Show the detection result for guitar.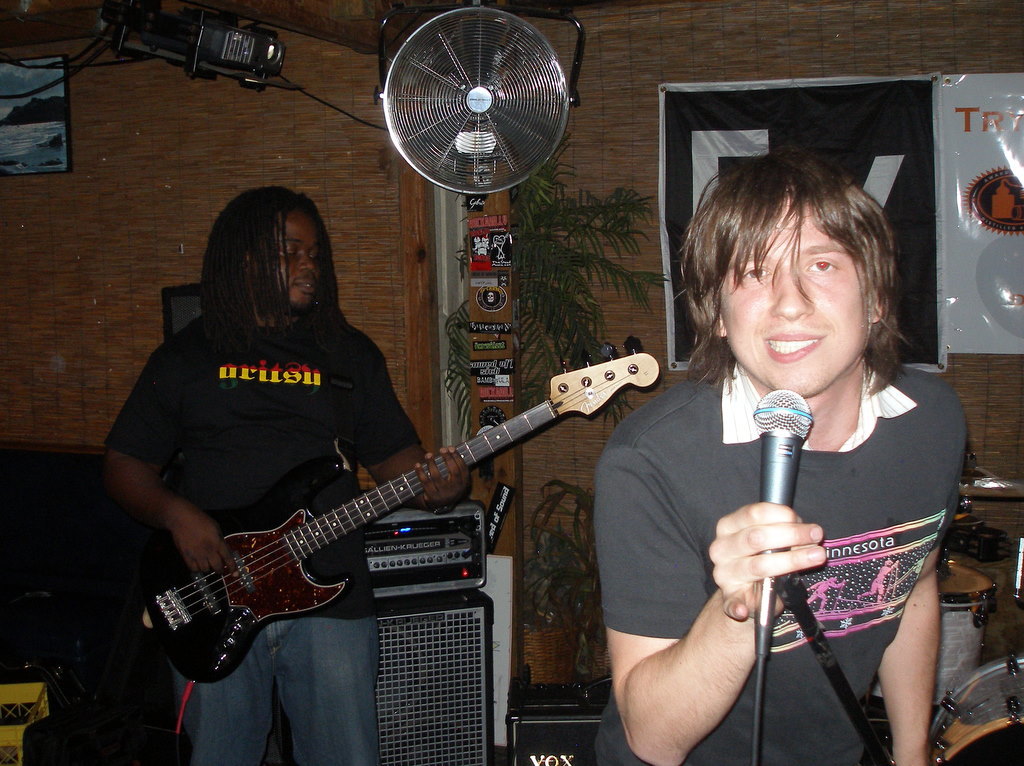
[138, 349, 629, 708].
